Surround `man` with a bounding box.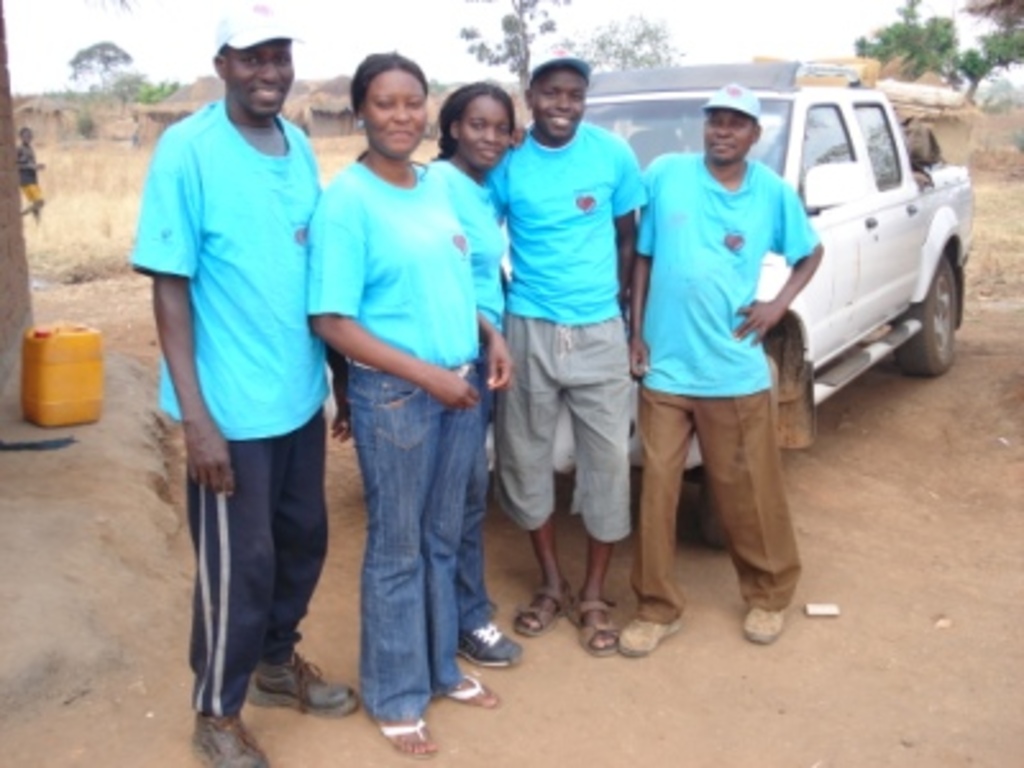
Rect(617, 84, 822, 658).
